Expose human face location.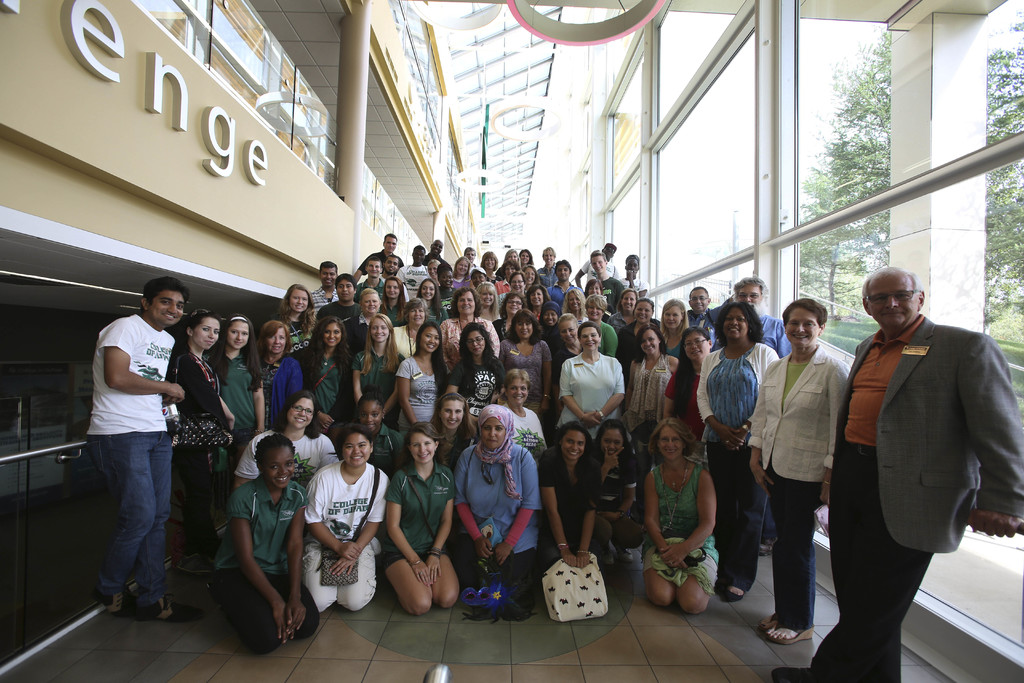
Exposed at {"left": 466, "top": 330, "right": 487, "bottom": 358}.
